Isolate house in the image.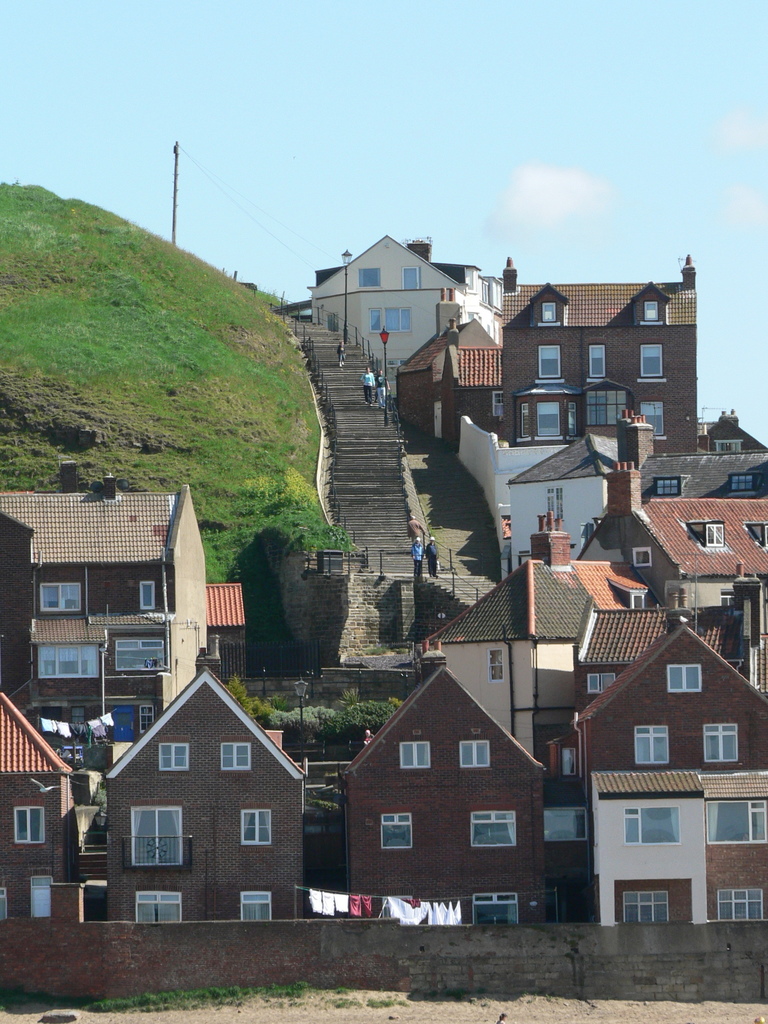
Isolated region: rect(583, 611, 767, 927).
